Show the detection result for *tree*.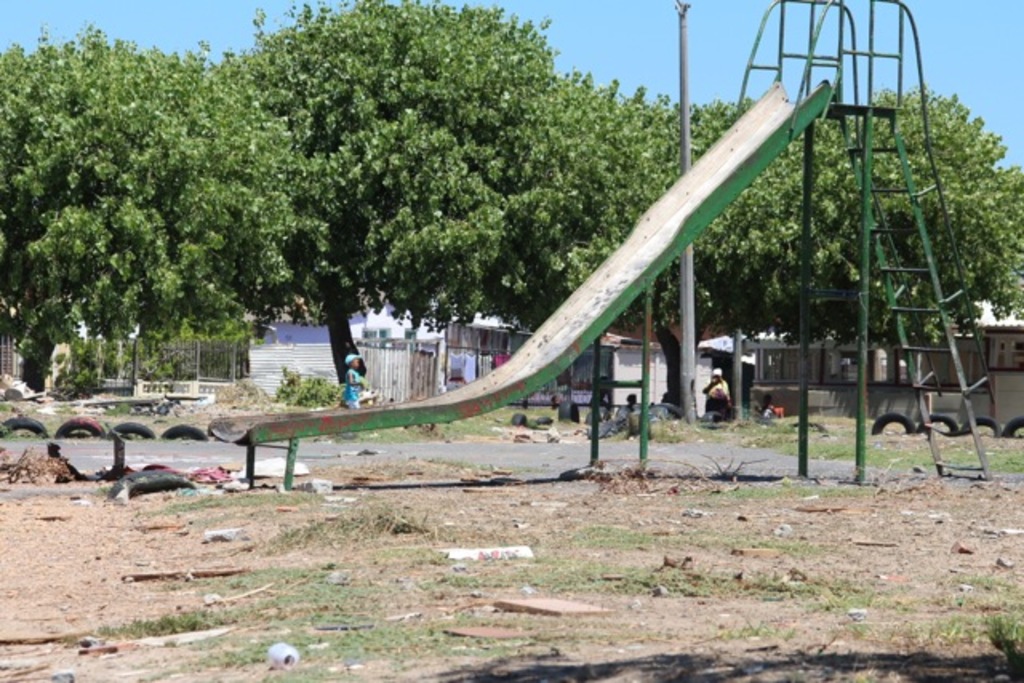
565/70/779/419.
